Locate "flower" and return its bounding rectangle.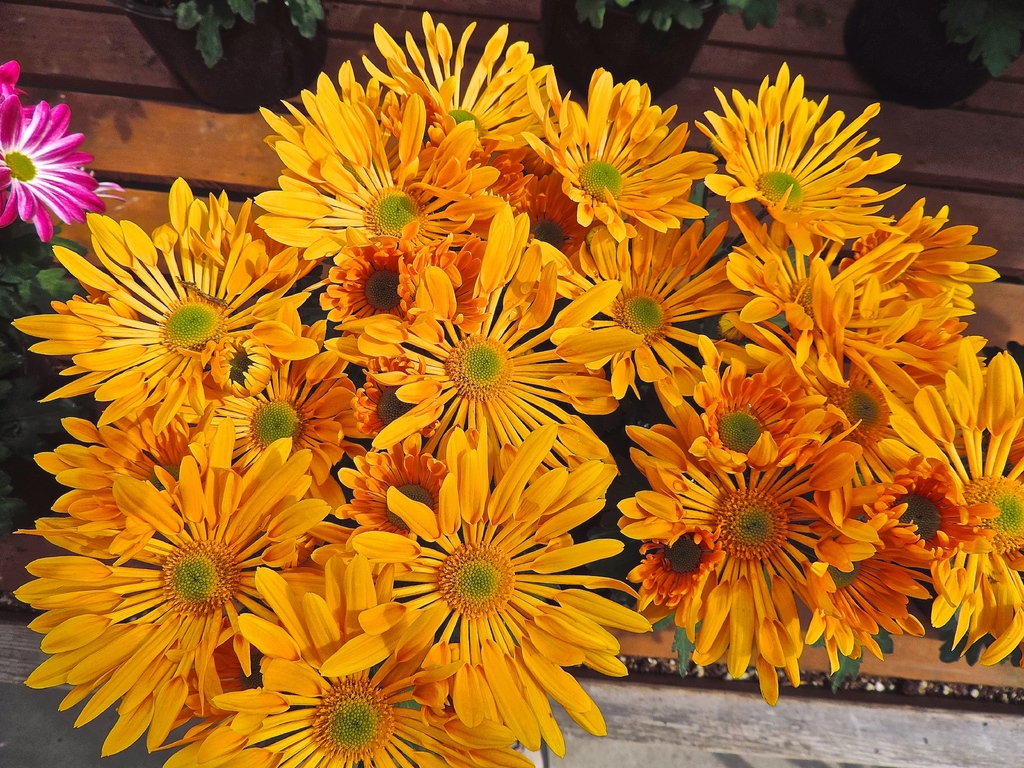
BBox(349, 456, 621, 737).
